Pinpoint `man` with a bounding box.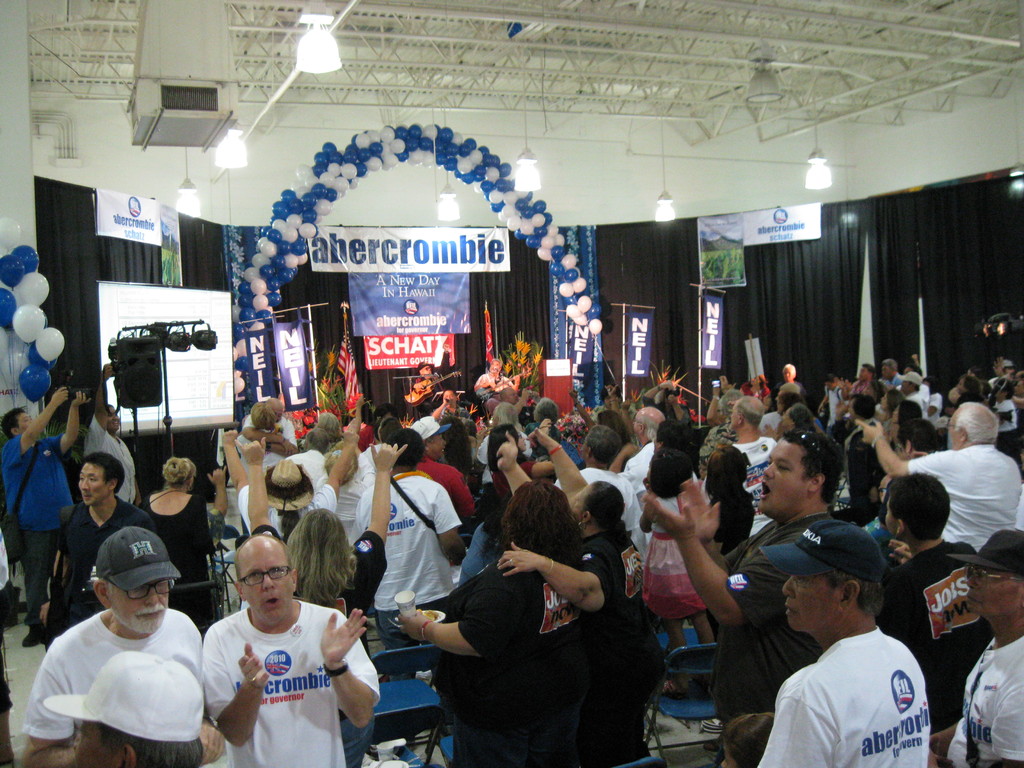
locate(21, 524, 223, 767).
